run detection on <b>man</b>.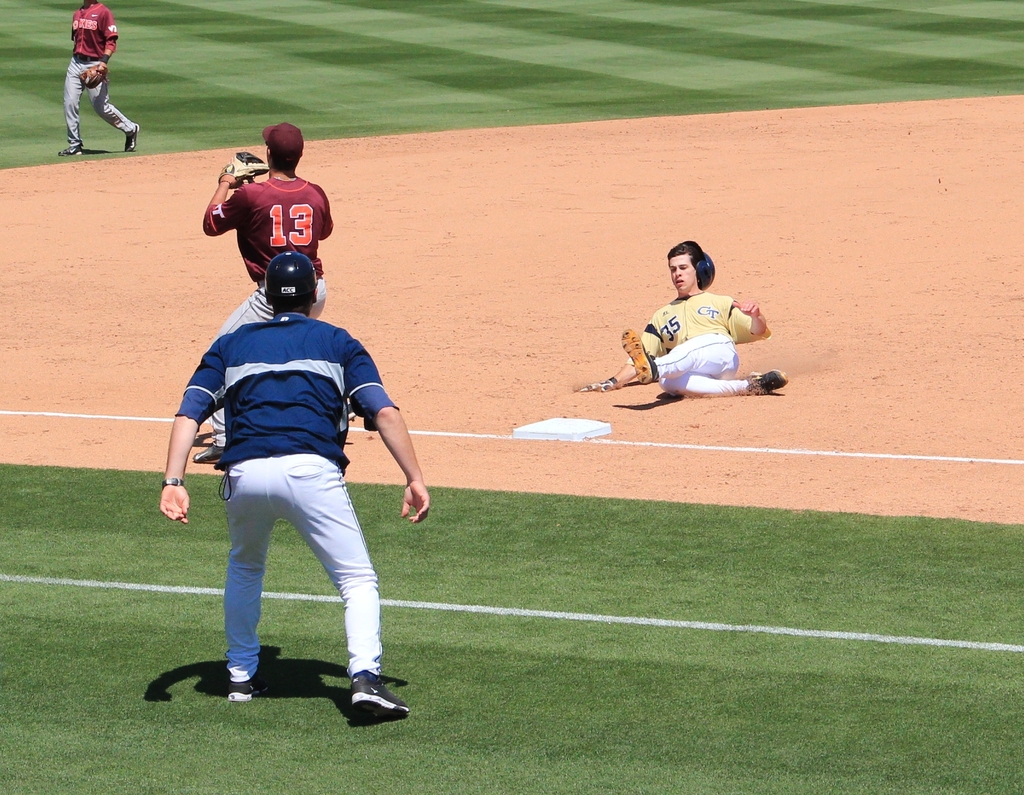
Result: [574,240,792,398].
